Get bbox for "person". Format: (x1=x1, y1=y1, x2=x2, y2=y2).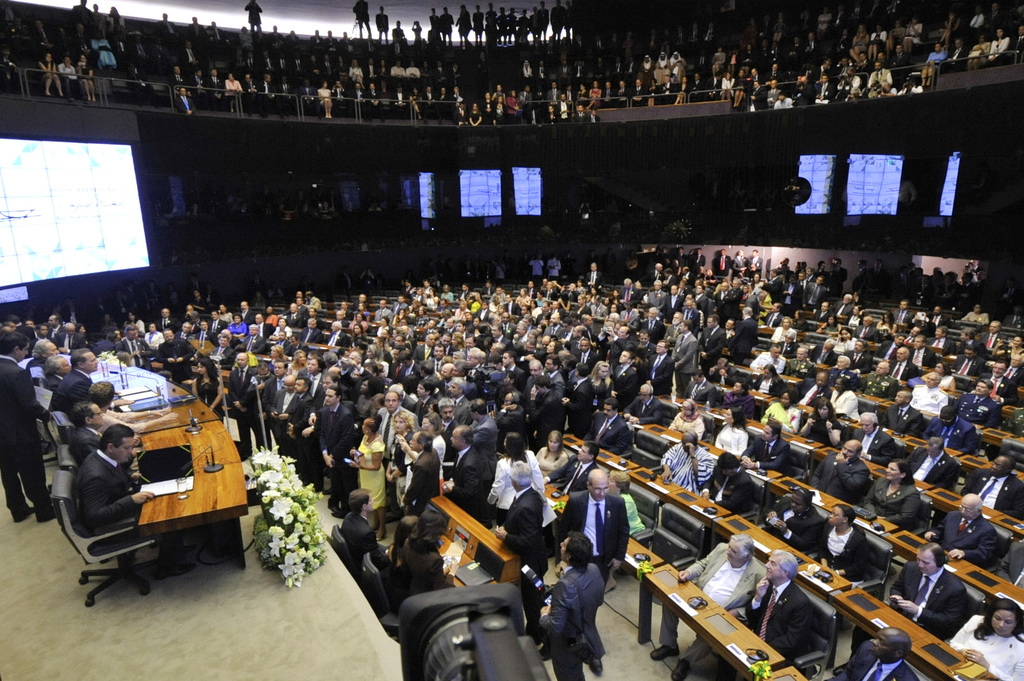
(x1=466, y1=400, x2=502, y2=462).
